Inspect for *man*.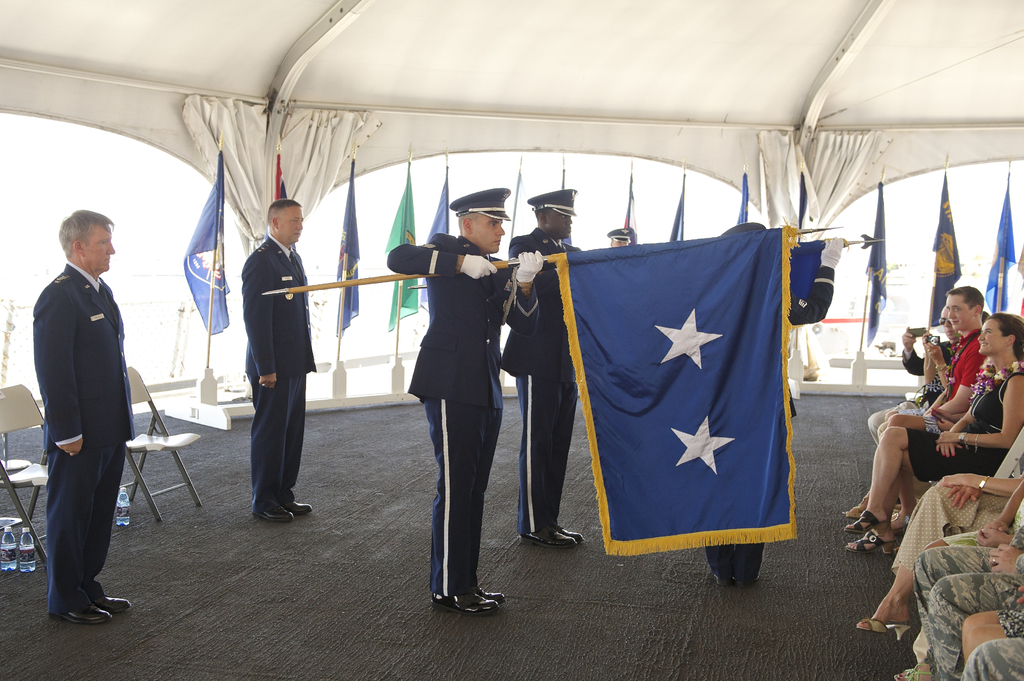
Inspection: (384,184,544,614).
